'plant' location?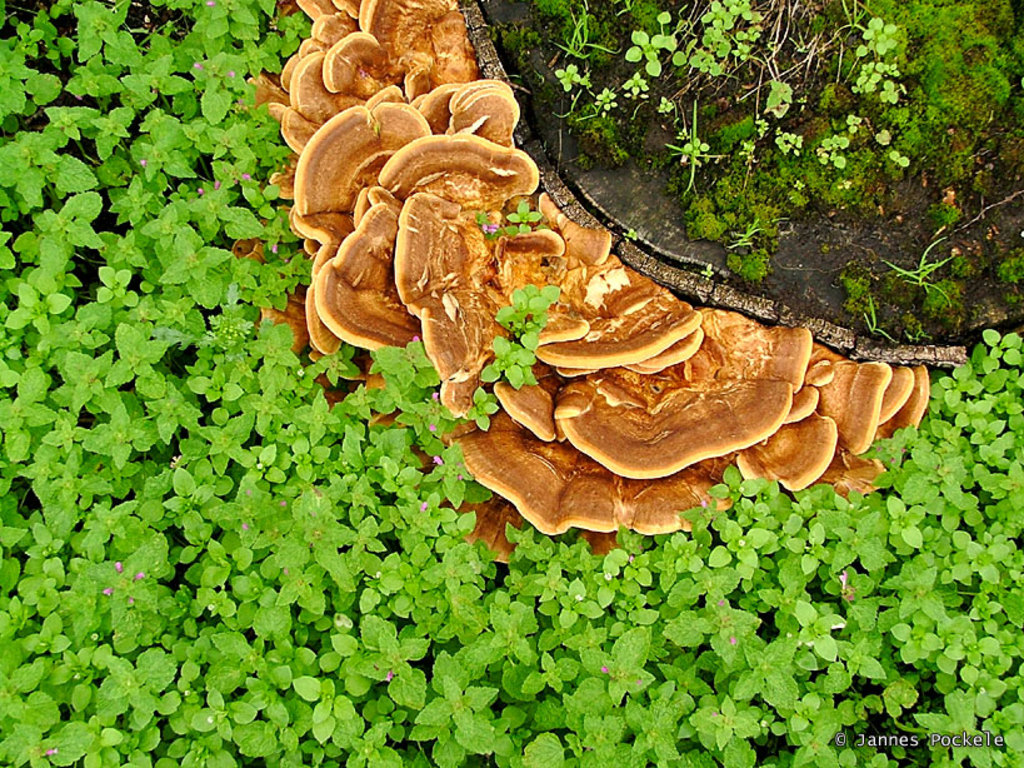
[x1=619, y1=14, x2=679, y2=78]
